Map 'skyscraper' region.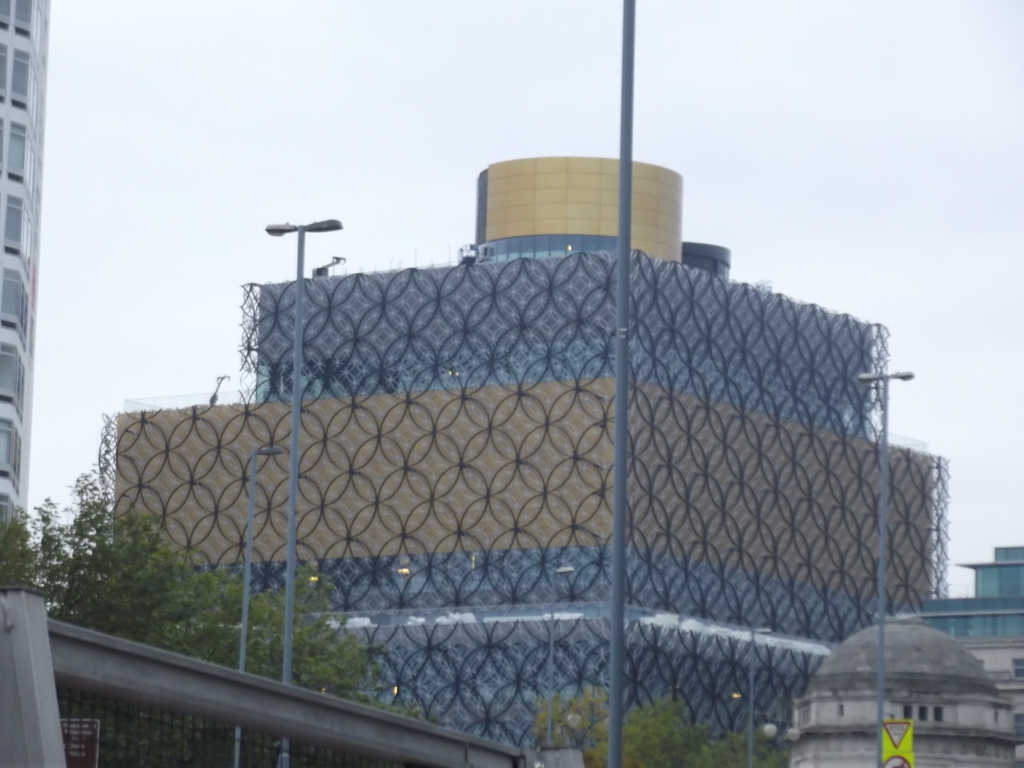
Mapped to detection(0, 0, 56, 549).
